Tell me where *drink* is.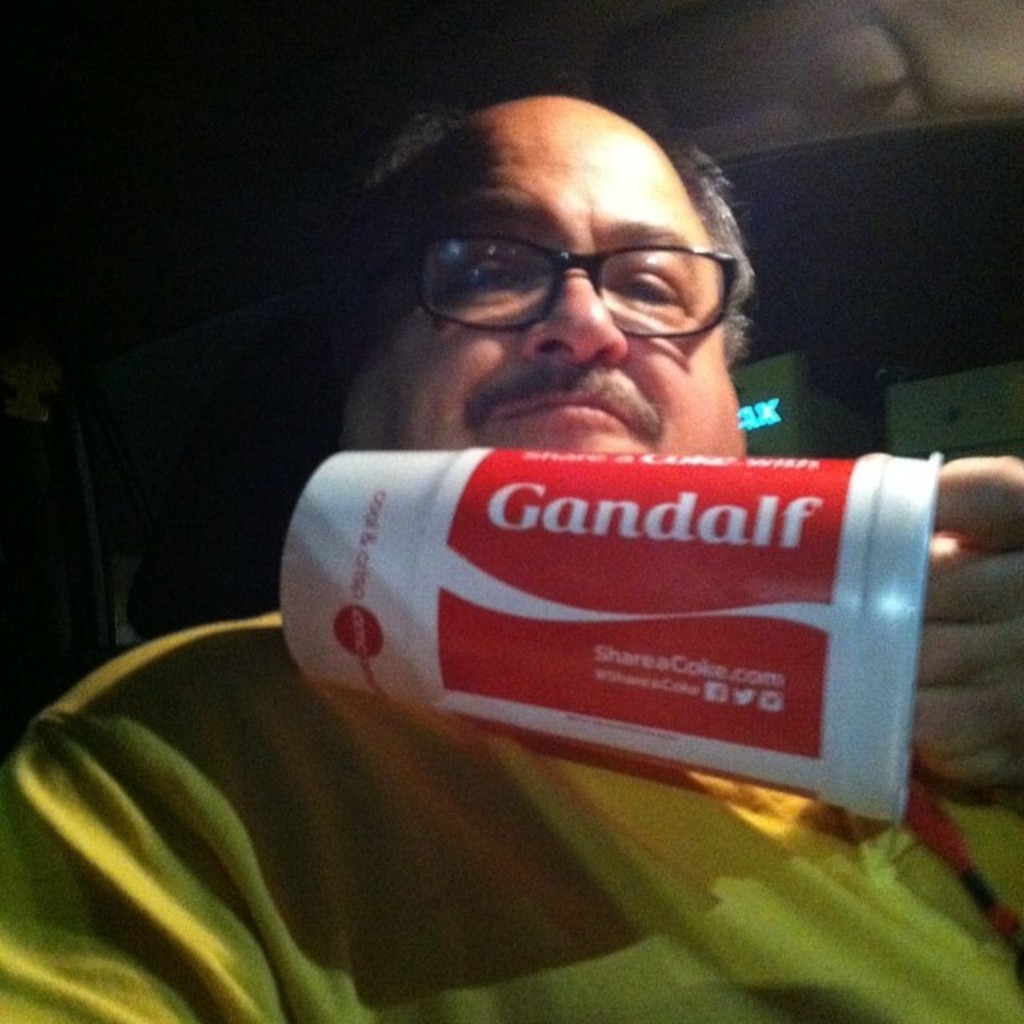
*drink* is at bbox=(274, 443, 941, 834).
